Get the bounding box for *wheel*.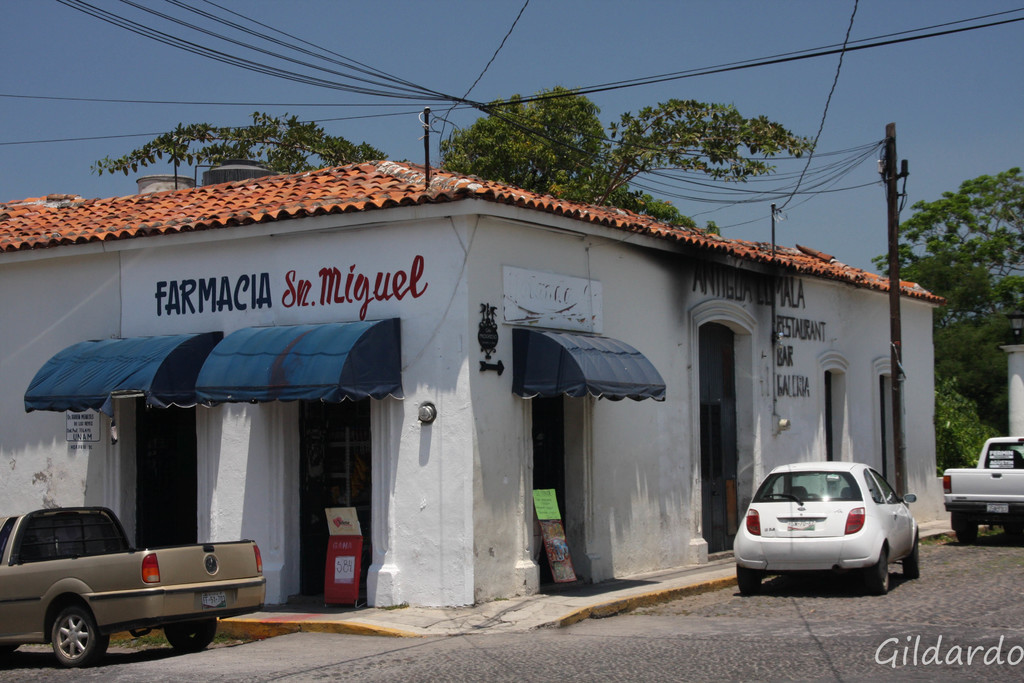
[898,529,919,578].
